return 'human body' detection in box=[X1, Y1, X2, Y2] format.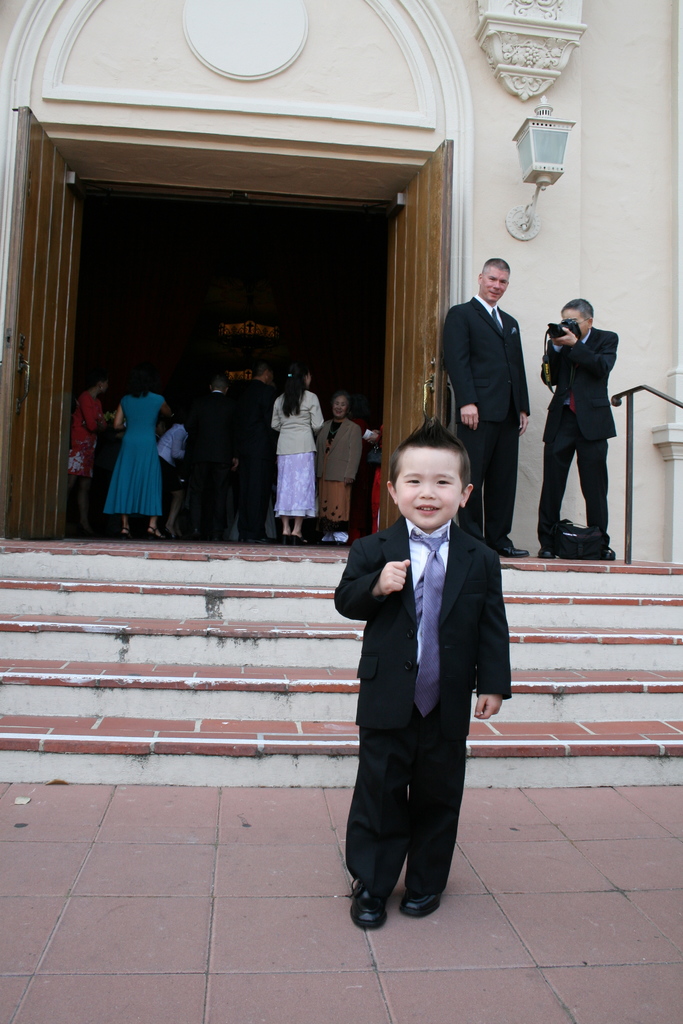
box=[114, 400, 177, 540].
